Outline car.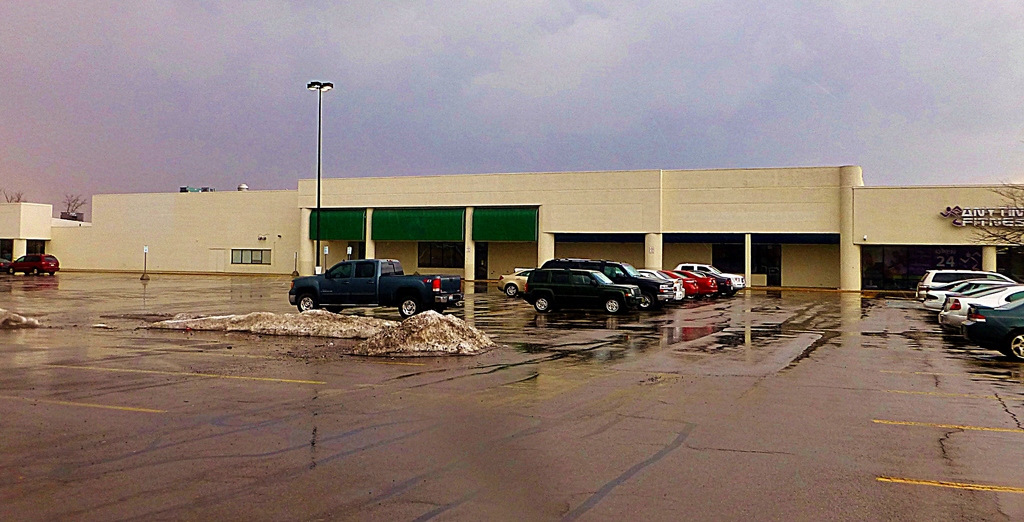
Outline: locate(9, 252, 60, 275).
